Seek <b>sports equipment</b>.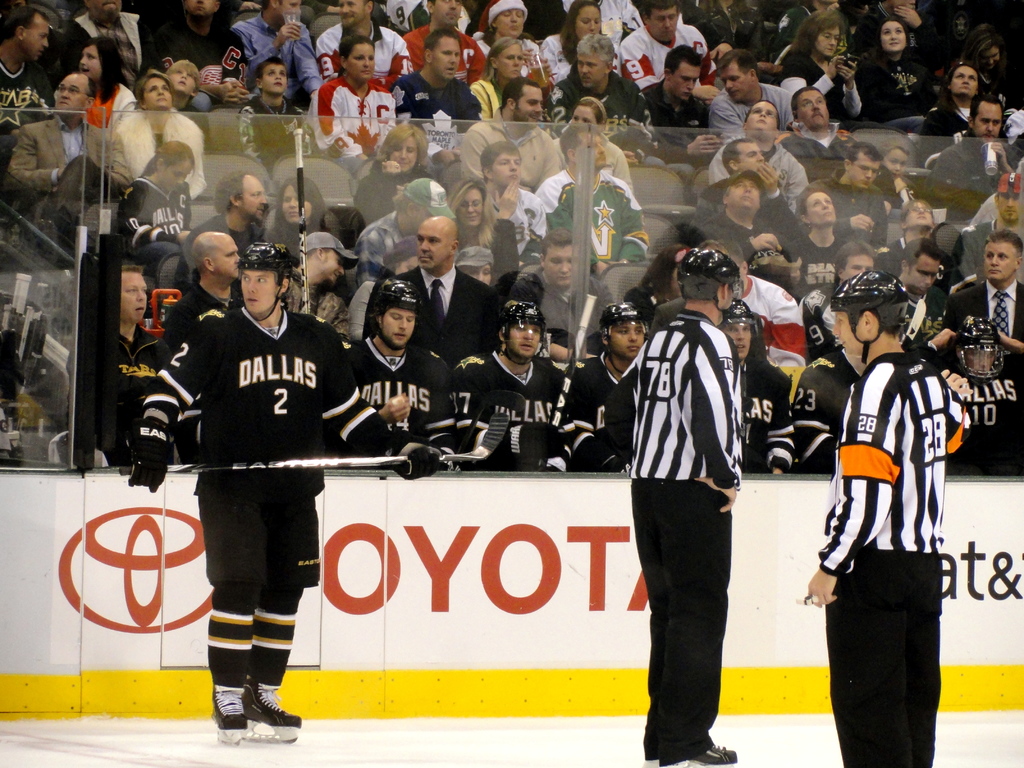
{"x1": 950, "y1": 318, "x2": 1007, "y2": 384}.
